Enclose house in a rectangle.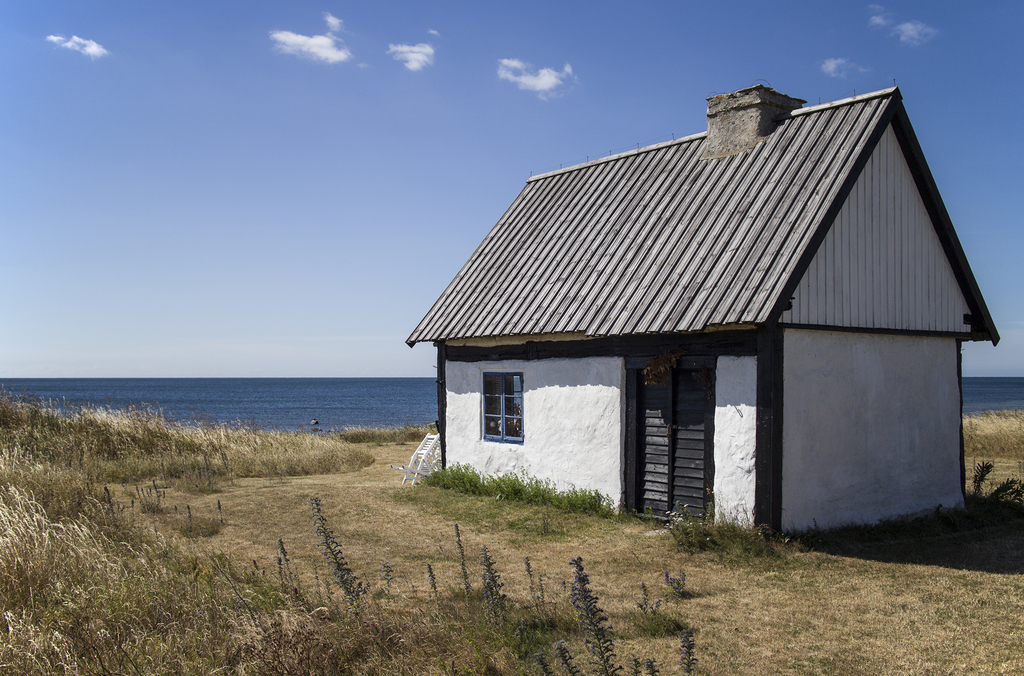
left=403, top=83, right=1001, bottom=550.
